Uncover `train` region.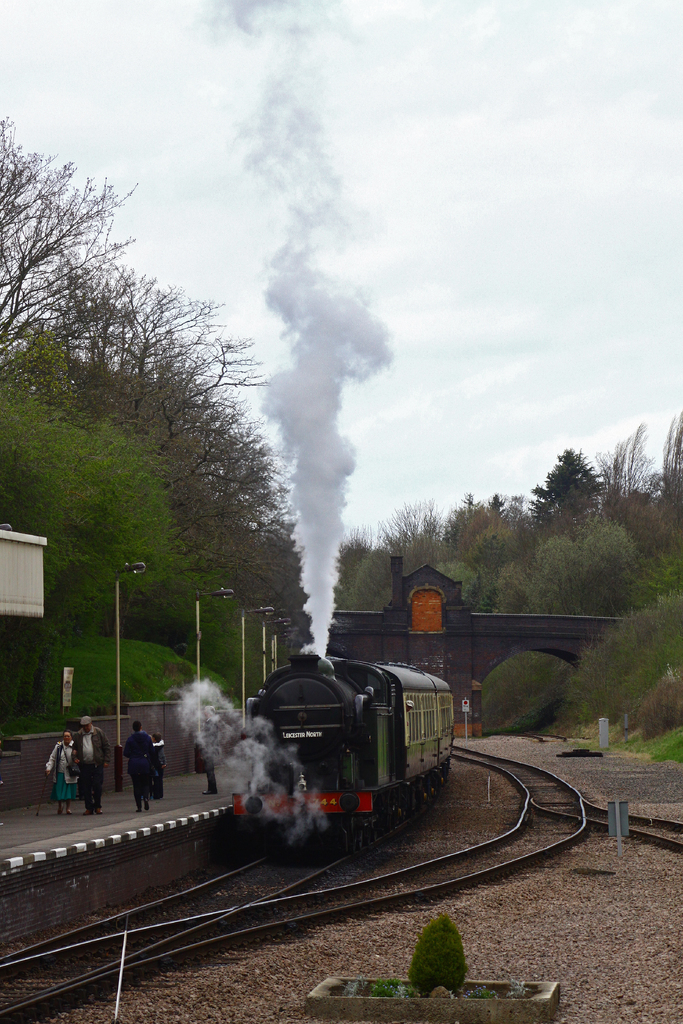
Uncovered: <bbox>226, 652, 463, 847</bbox>.
